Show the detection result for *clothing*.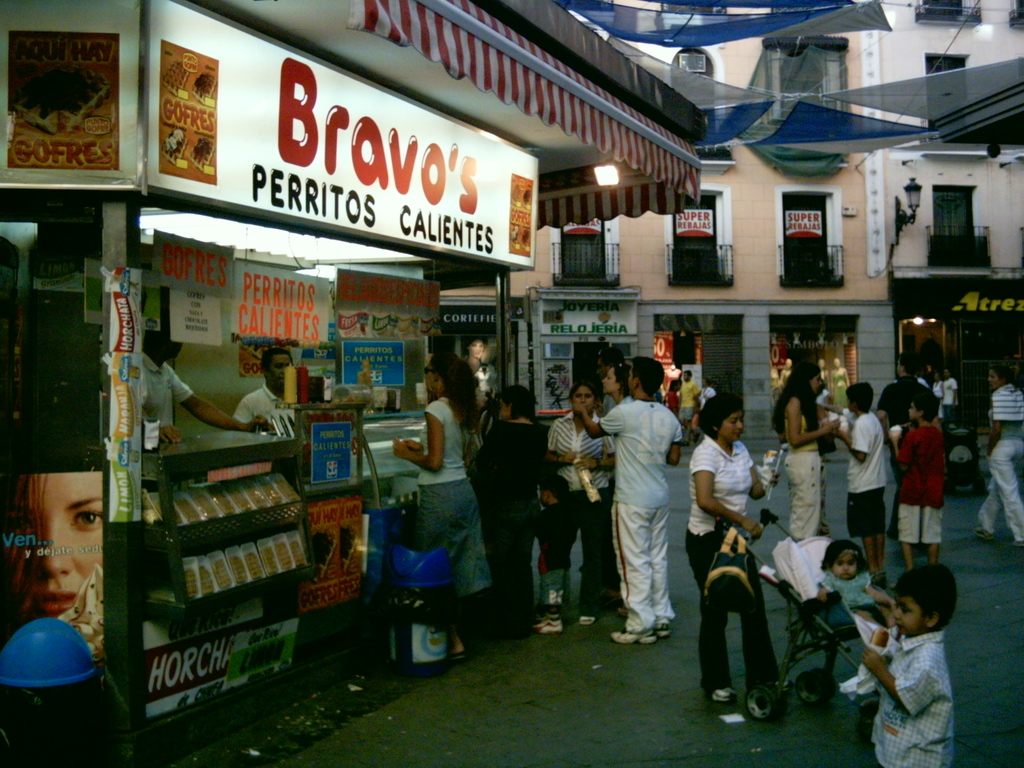
[left=691, top=438, right=780, bottom=684].
